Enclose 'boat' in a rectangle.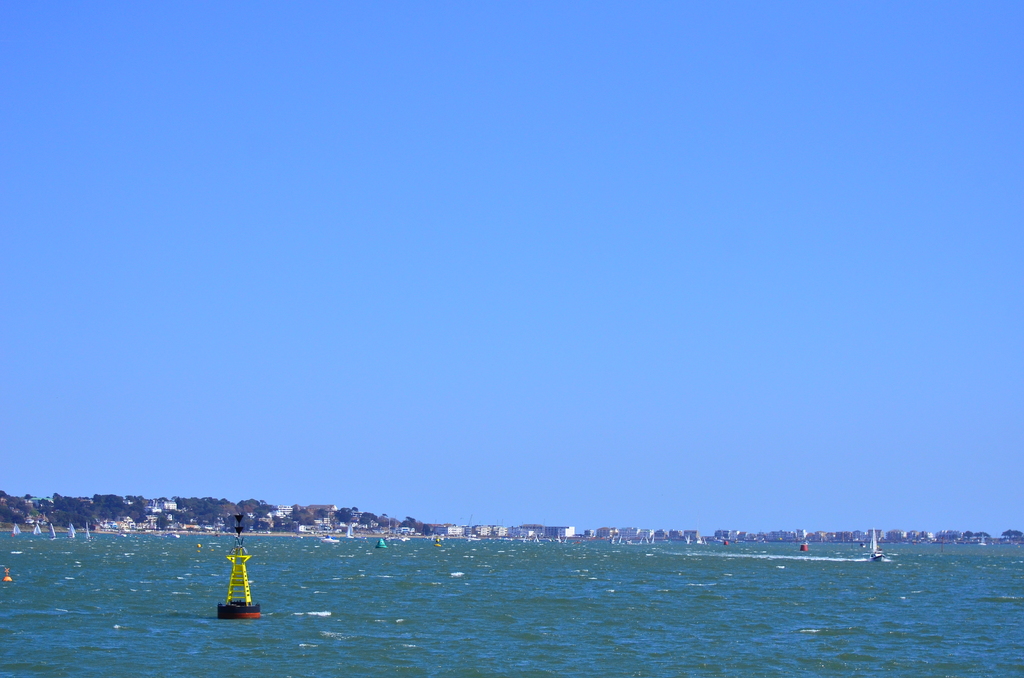
locate(522, 534, 528, 544).
